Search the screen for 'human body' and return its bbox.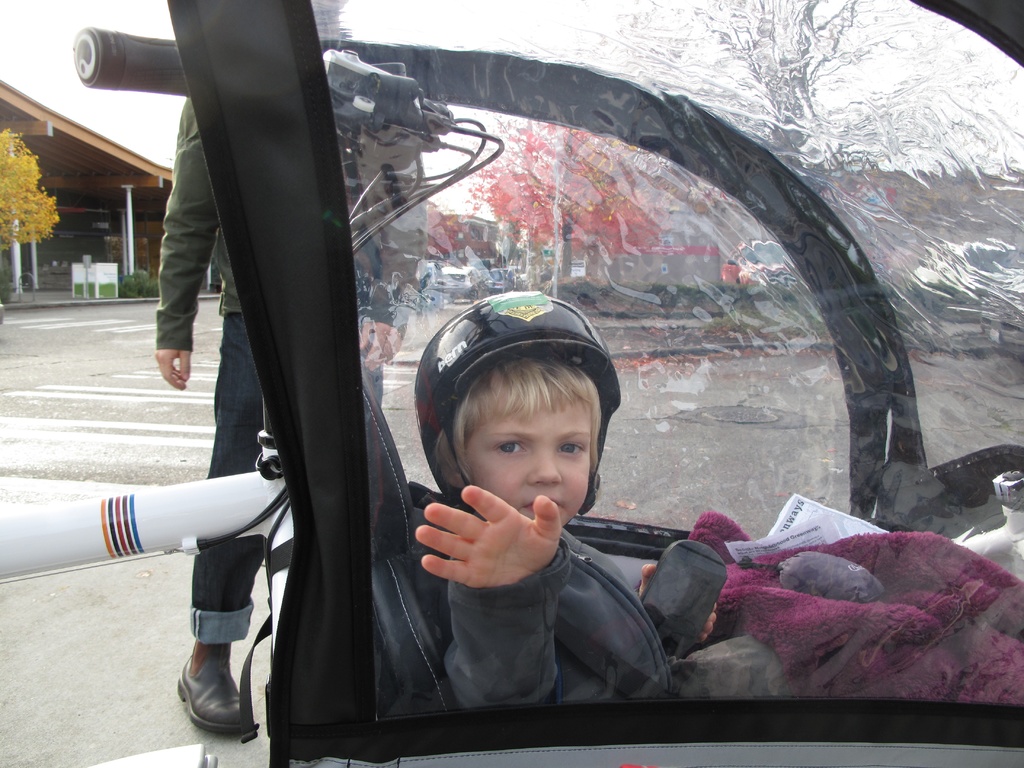
Found: bbox=(424, 358, 796, 708).
